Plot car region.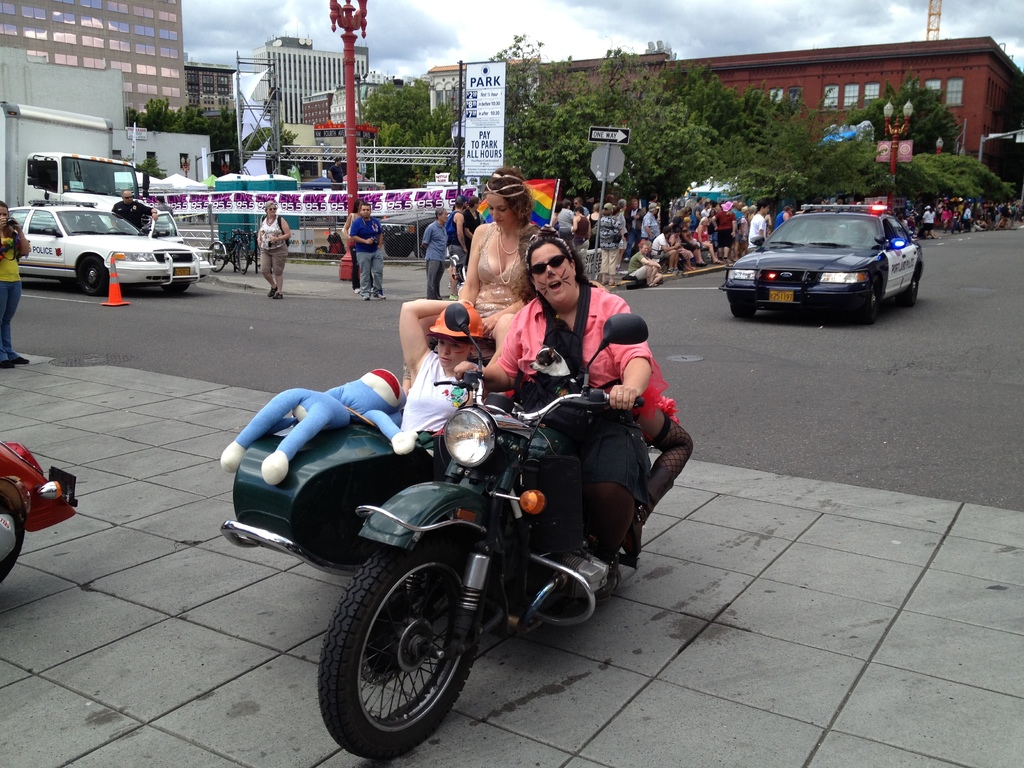
Plotted at region(378, 209, 435, 256).
